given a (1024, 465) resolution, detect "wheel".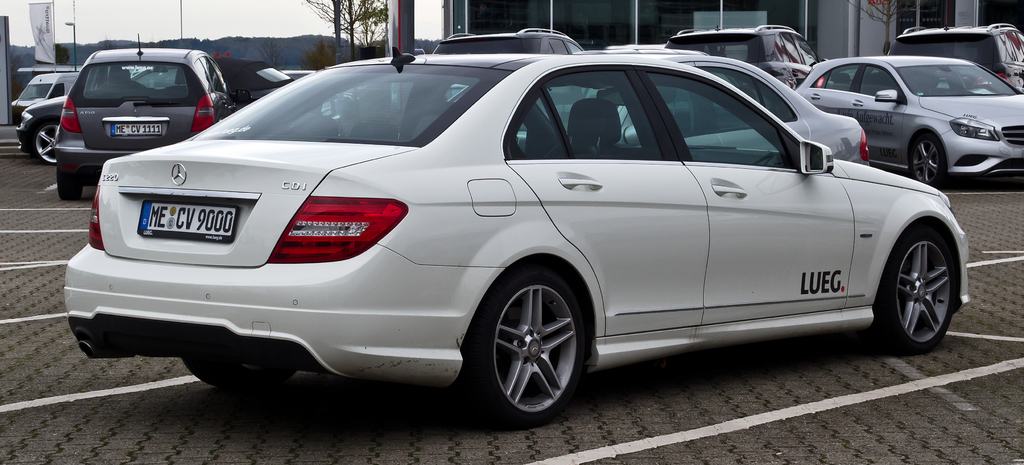
region(57, 174, 82, 200).
